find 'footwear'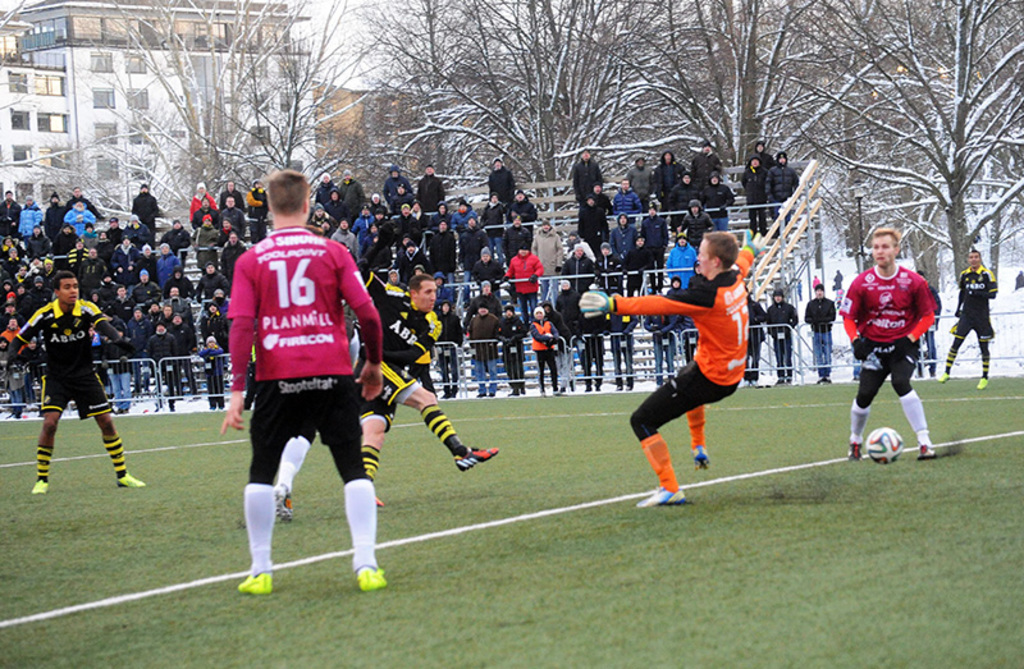
l=741, t=375, r=756, b=385
